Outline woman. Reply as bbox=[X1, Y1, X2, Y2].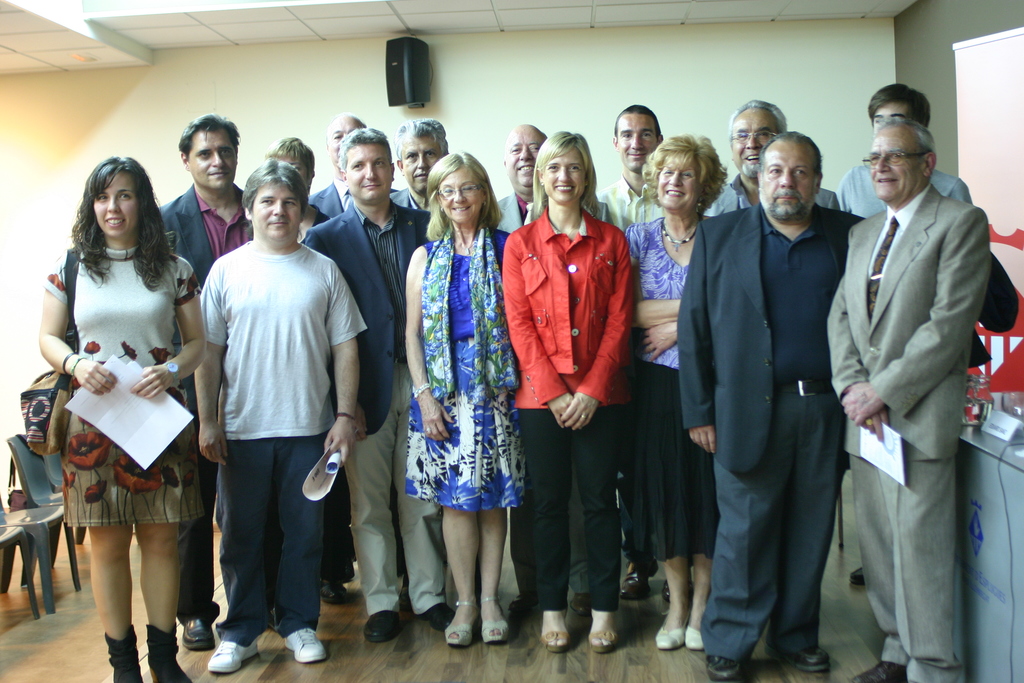
bbox=[627, 123, 734, 655].
